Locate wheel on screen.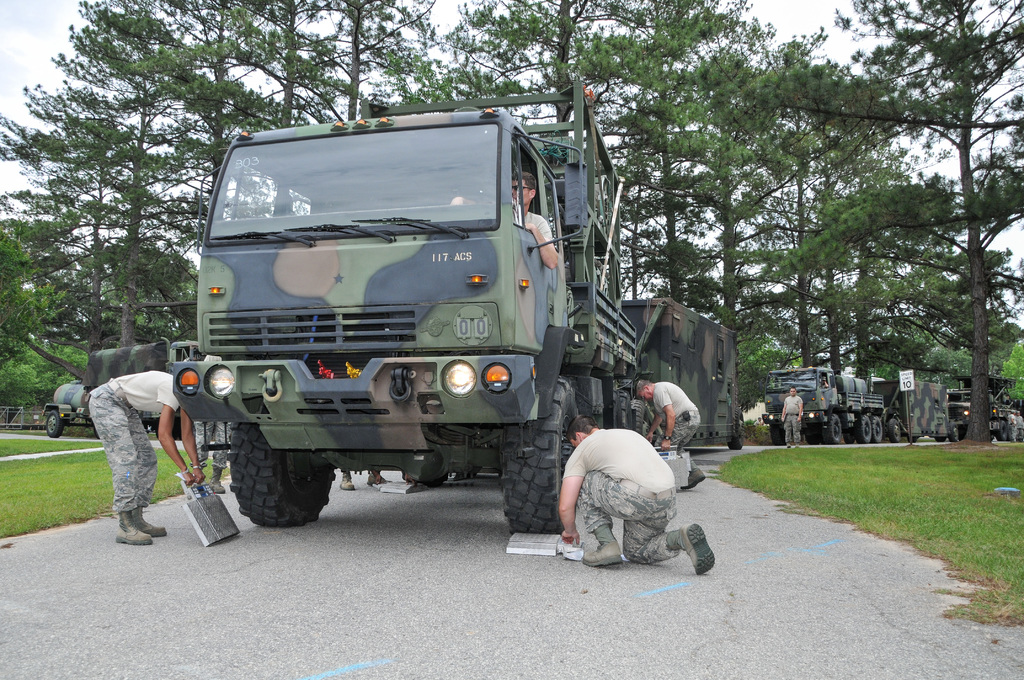
On screen at left=872, top=413, right=886, bottom=443.
